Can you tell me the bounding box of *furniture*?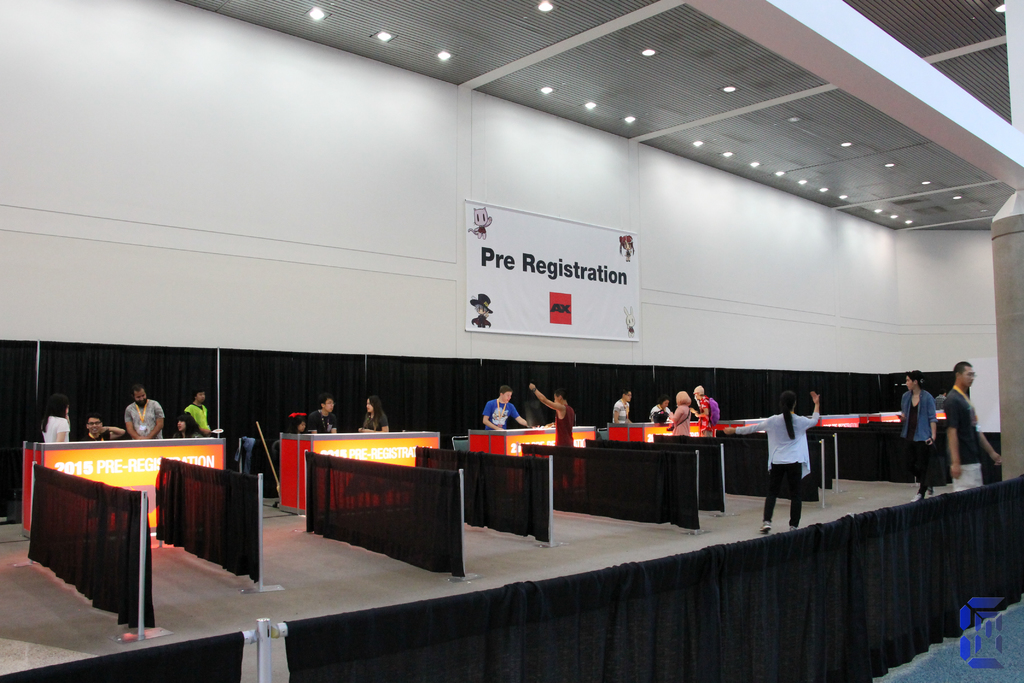
448, 434, 469, 454.
